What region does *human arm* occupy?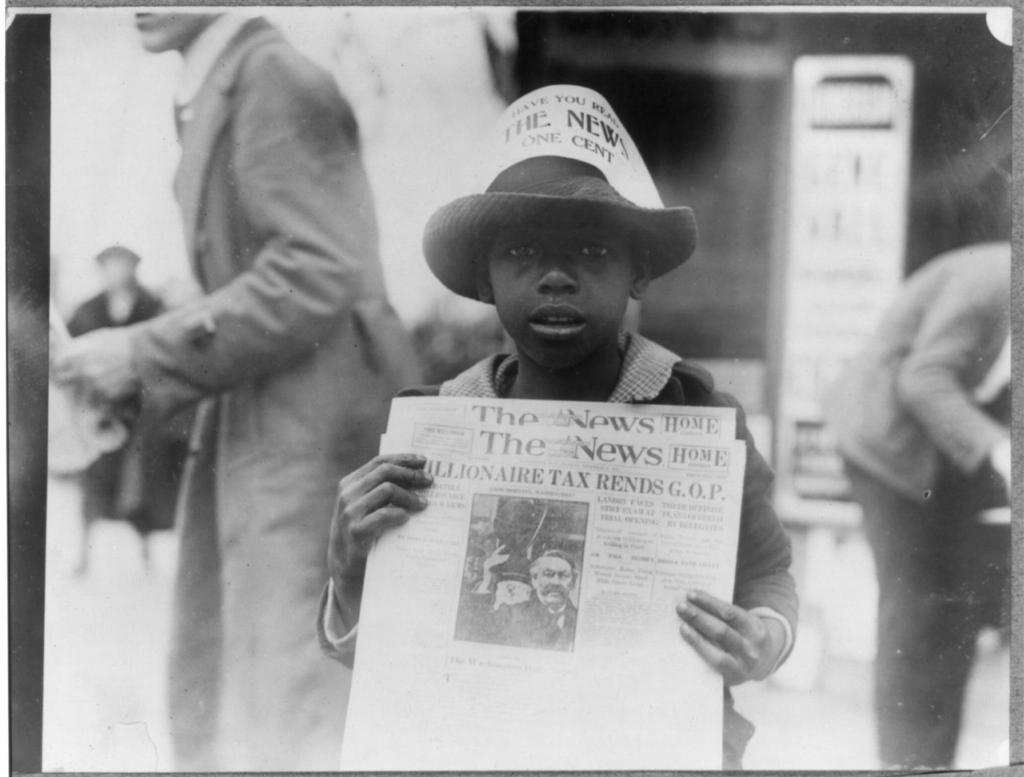
<region>461, 534, 510, 646</region>.
